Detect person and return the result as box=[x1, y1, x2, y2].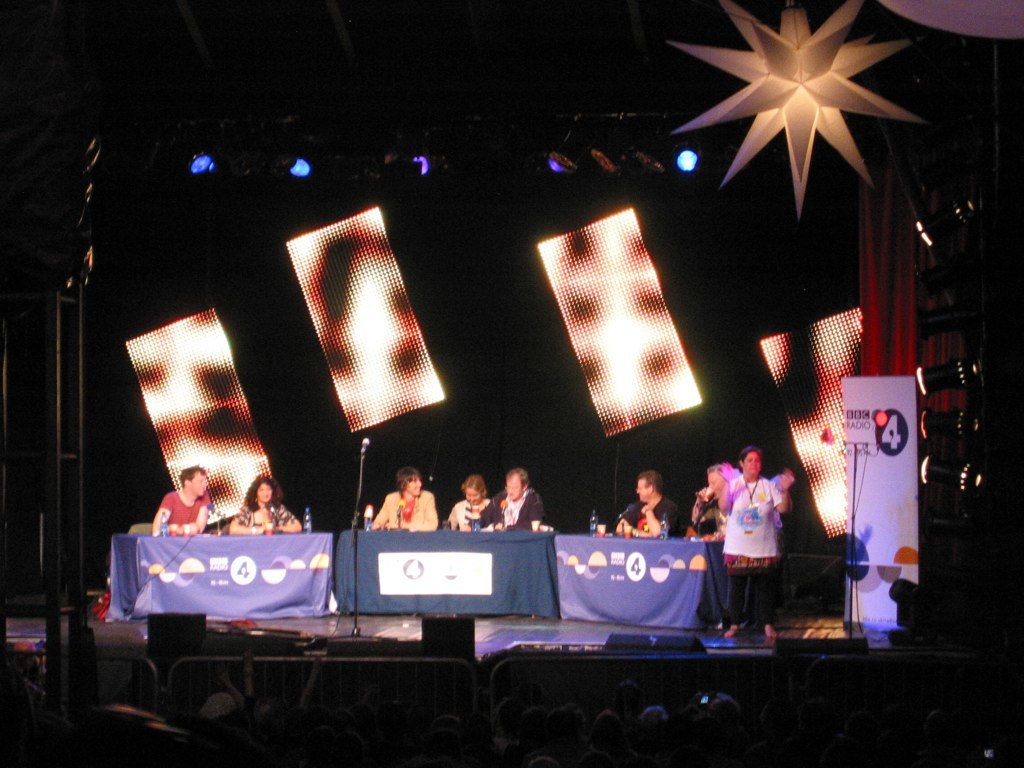
box=[228, 476, 302, 535].
